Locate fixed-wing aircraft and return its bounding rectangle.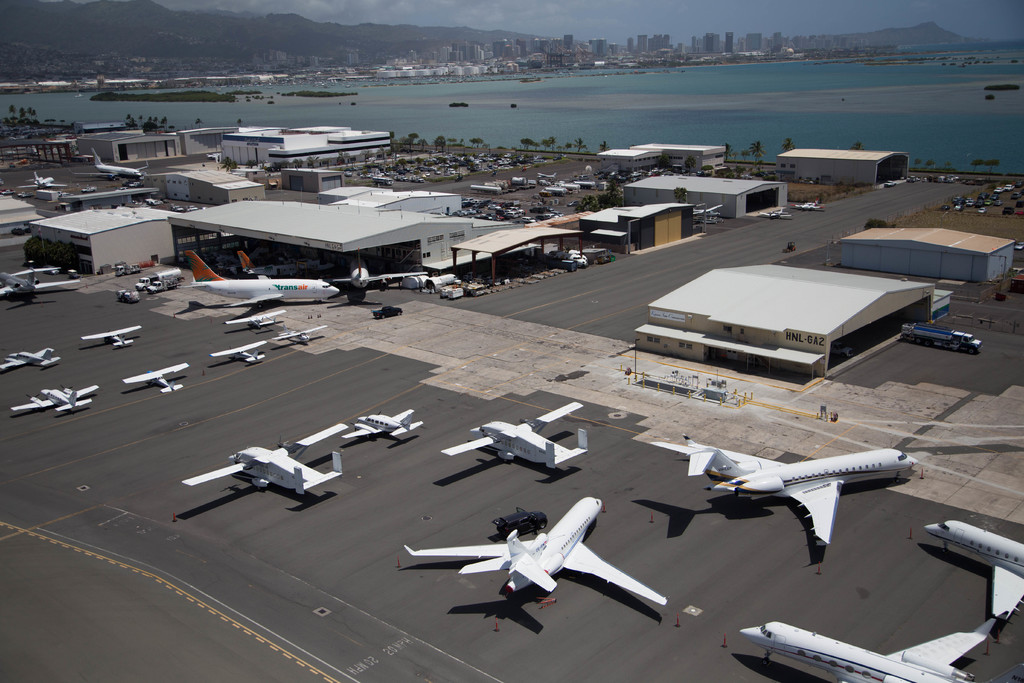
pyautogui.locateOnScreen(406, 501, 669, 610).
